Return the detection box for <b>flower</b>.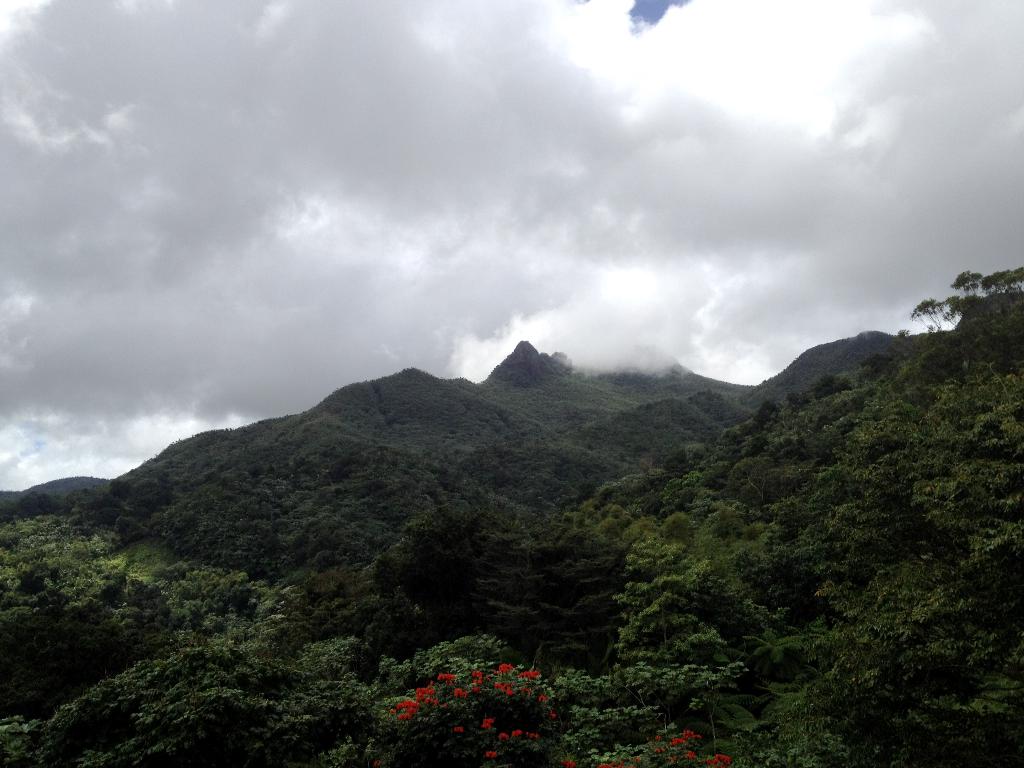
pyautogui.locateOnScreen(480, 752, 492, 758).
